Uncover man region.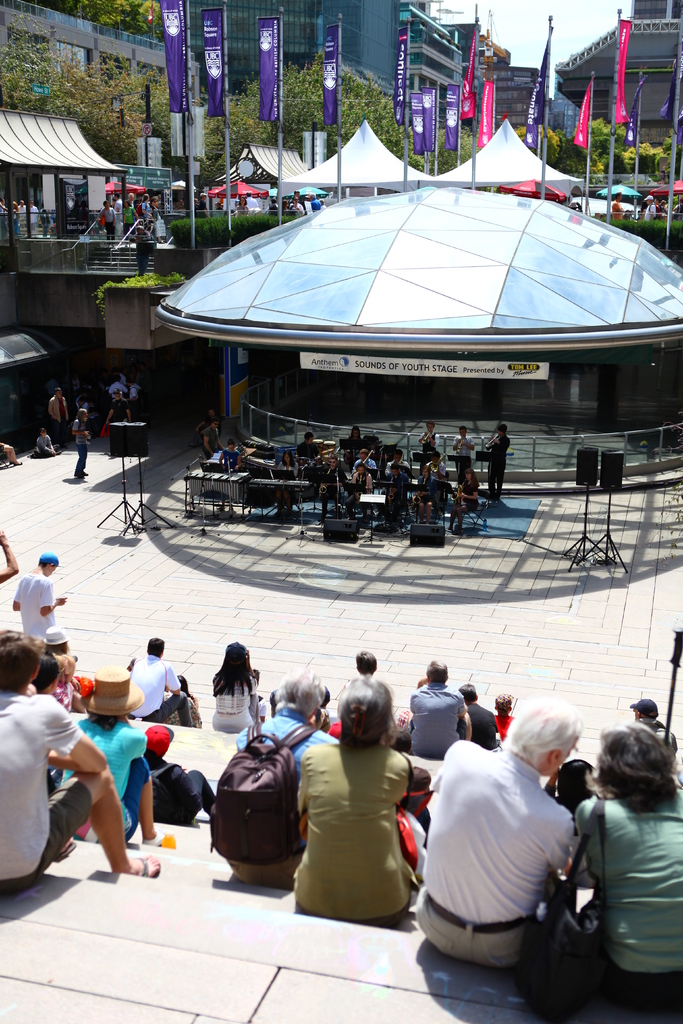
Uncovered: crop(352, 449, 376, 479).
